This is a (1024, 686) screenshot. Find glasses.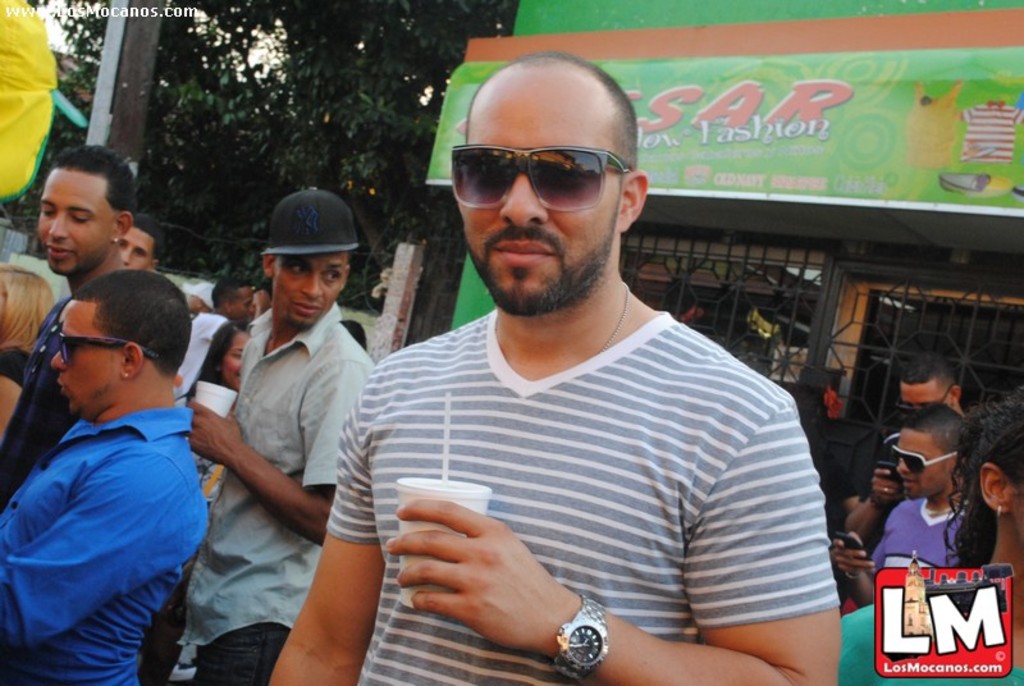
Bounding box: bbox=[892, 445, 957, 471].
